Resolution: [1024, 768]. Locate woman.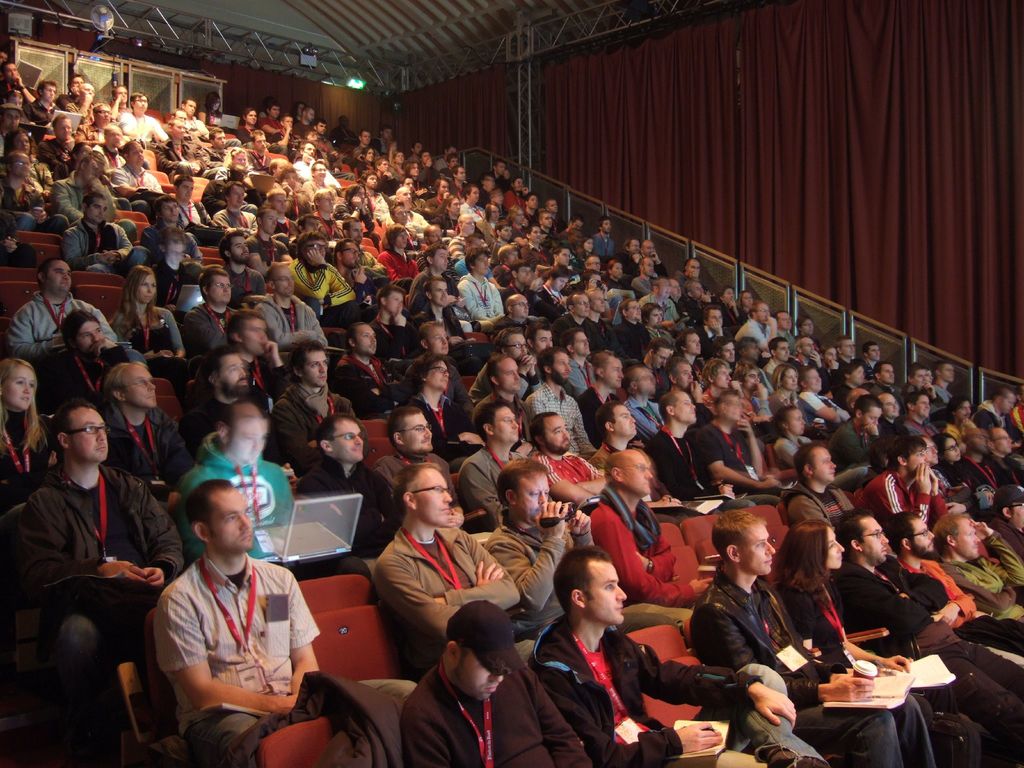
{"x1": 357, "y1": 145, "x2": 376, "y2": 179}.
